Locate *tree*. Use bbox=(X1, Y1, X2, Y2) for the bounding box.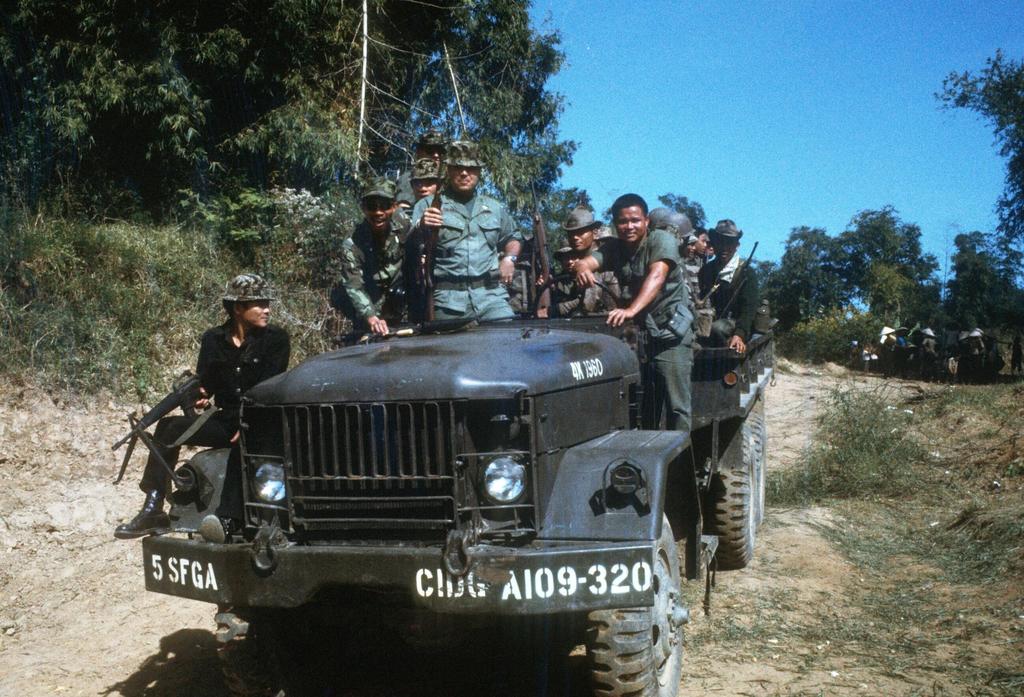
bbox=(836, 197, 938, 332).
